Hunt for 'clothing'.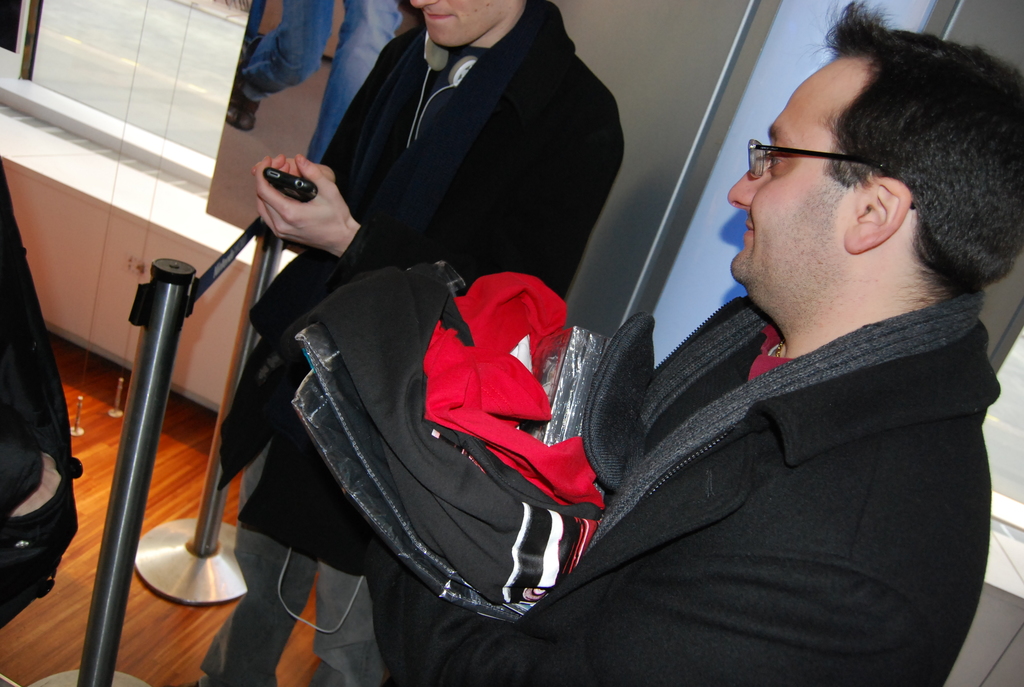
Hunted down at l=502, t=217, r=1007, b=677.
